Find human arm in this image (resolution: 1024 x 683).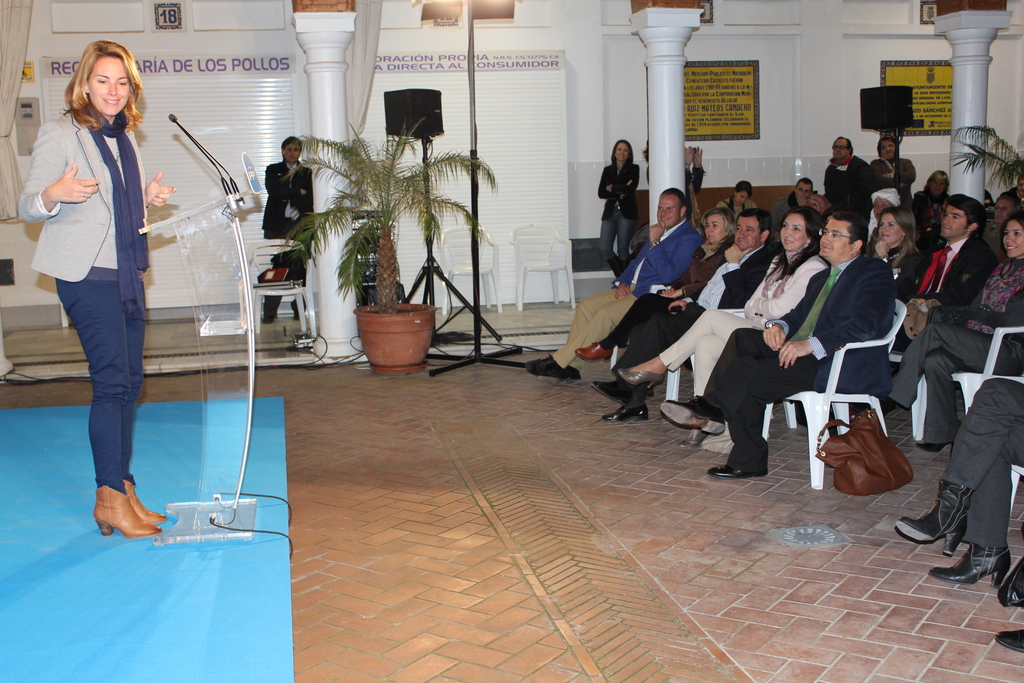
{"x1": 781, "y1": 252, "x2": 897, "y2": 378}.
